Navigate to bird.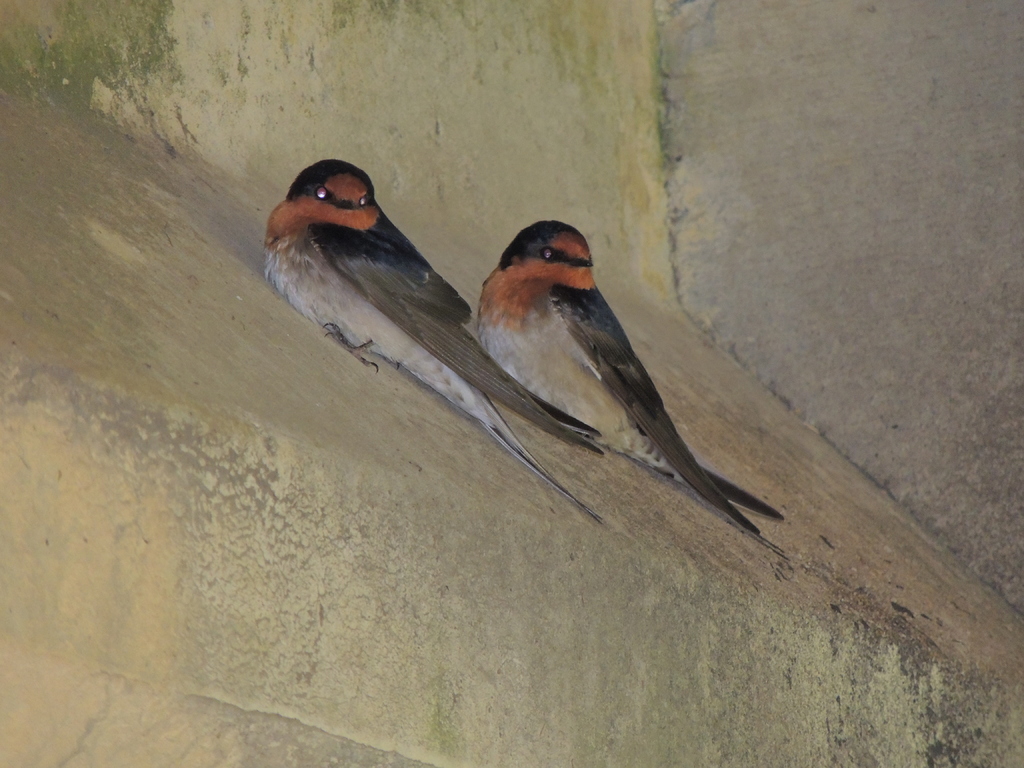
Navigation target: (x1=255, y1=143, x2=614, y2=540).
